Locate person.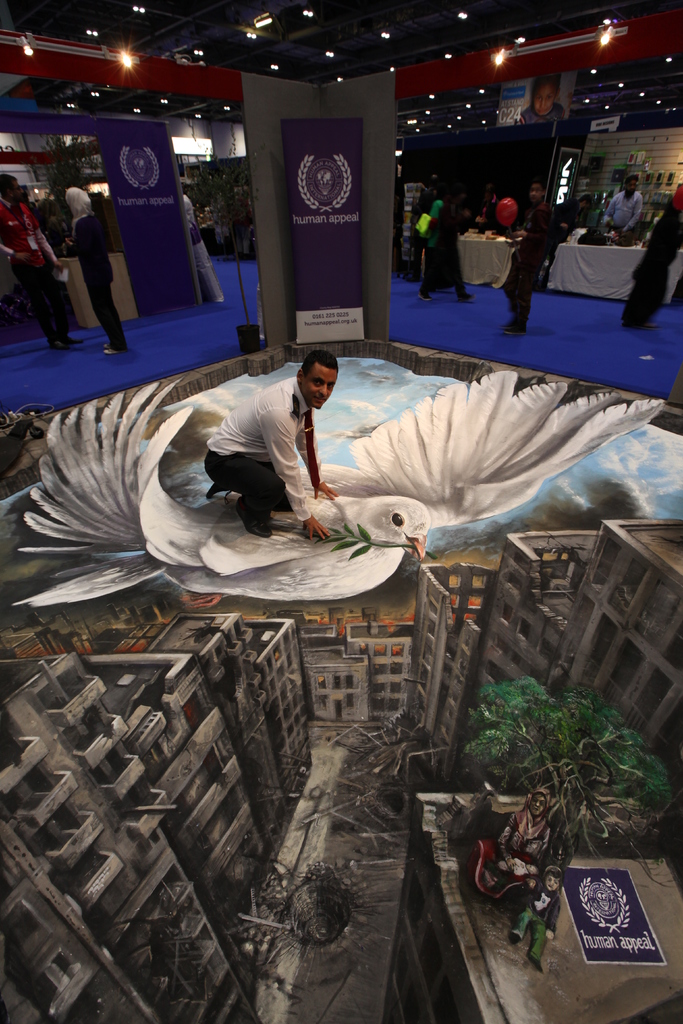
Bounding box: detection(600, 178, 646, 246).
